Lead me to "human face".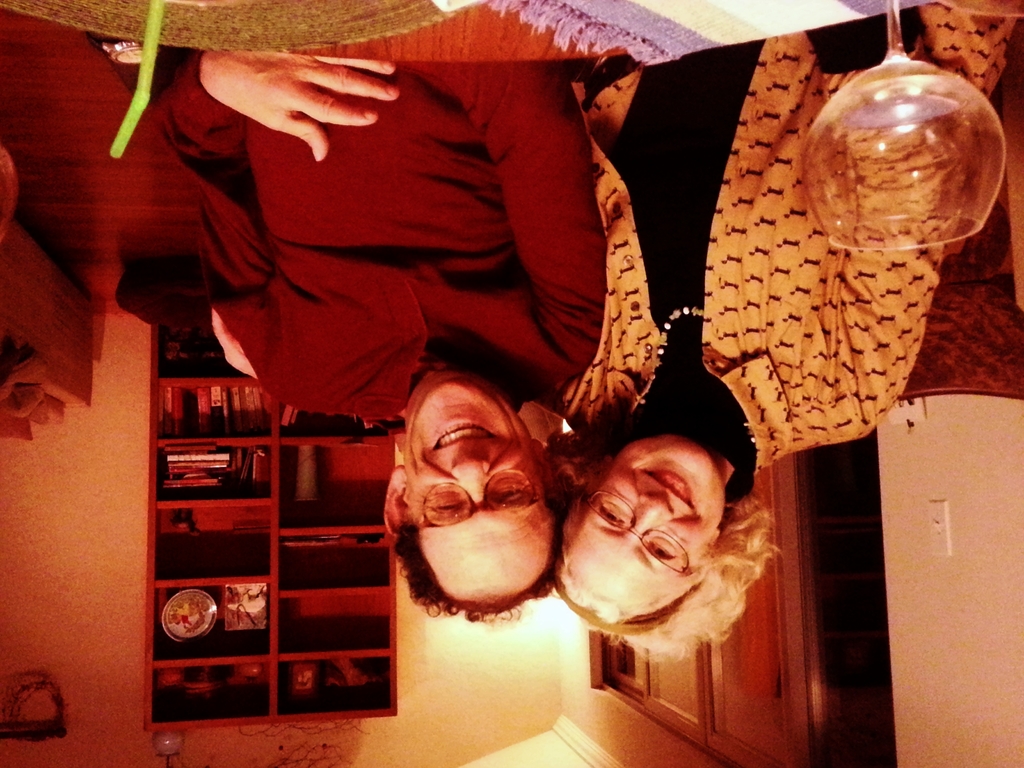
Lead to (left=409, top=378, right=553, bottom=597).
